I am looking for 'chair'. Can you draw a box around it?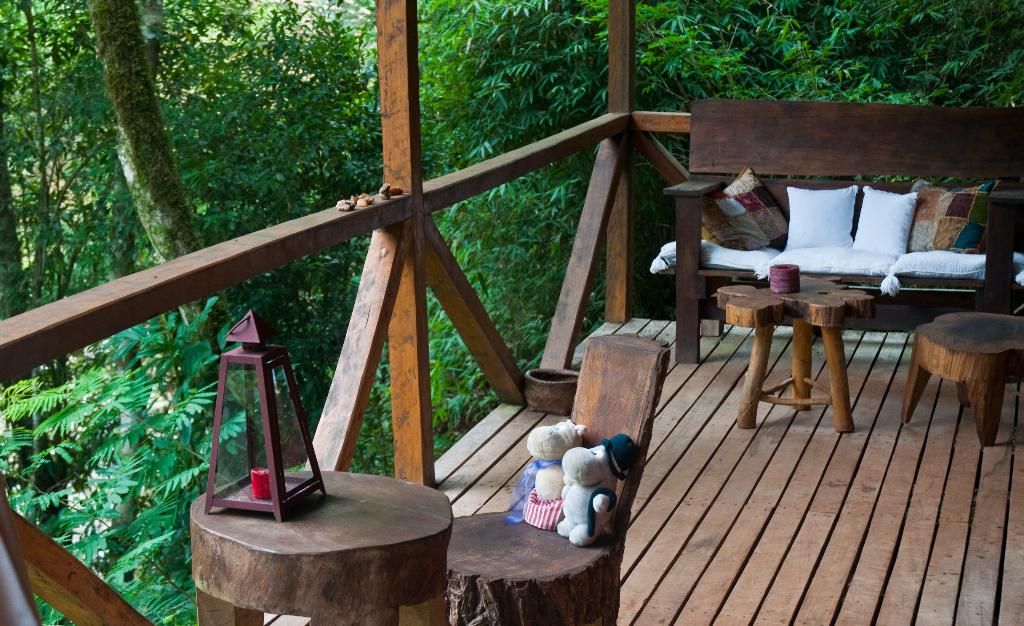
Sure, the bounding box is bbox(443, 329, 674, 625).
